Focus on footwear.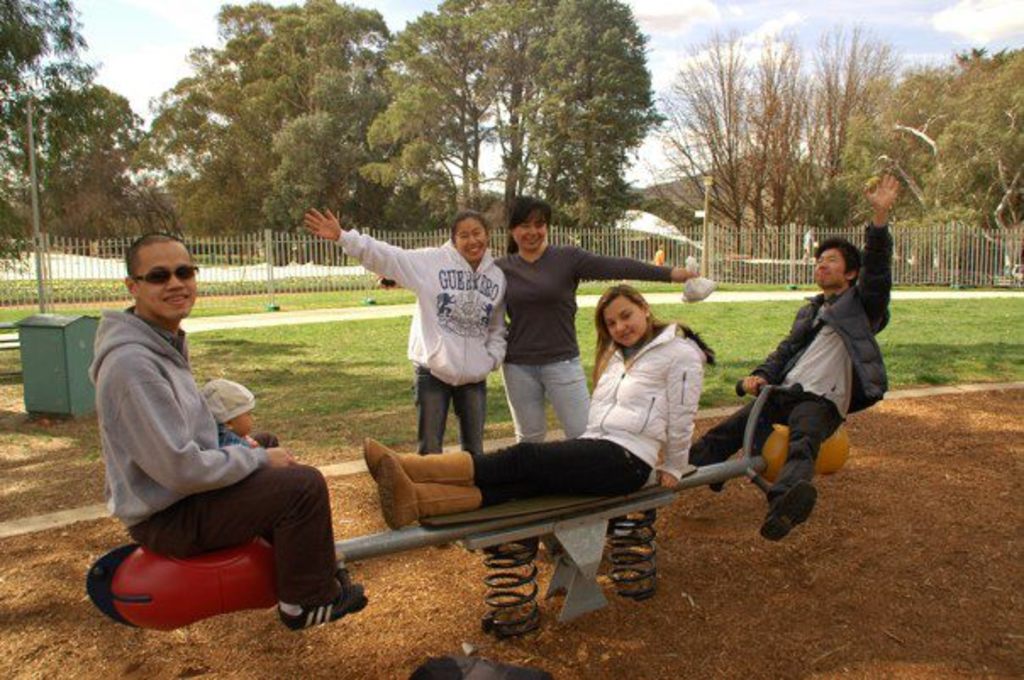
Focused at Rect(359, 438, 475, 482).
